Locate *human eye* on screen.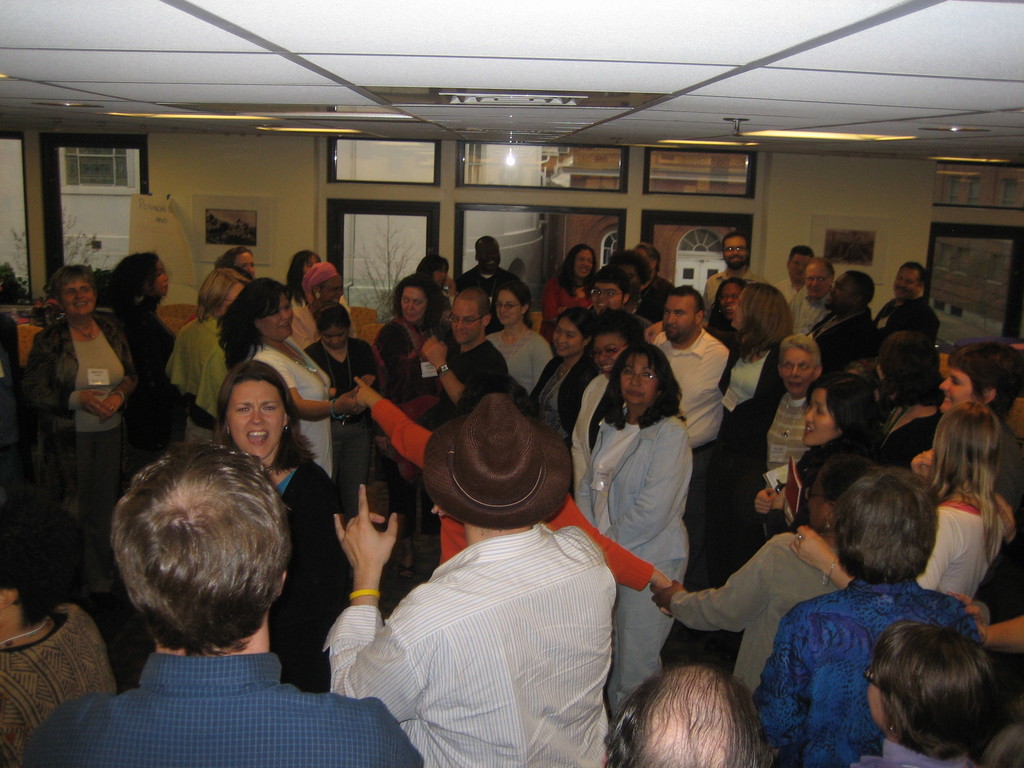
On screen at x1=738 y1=247 x2=742 y2=252.
